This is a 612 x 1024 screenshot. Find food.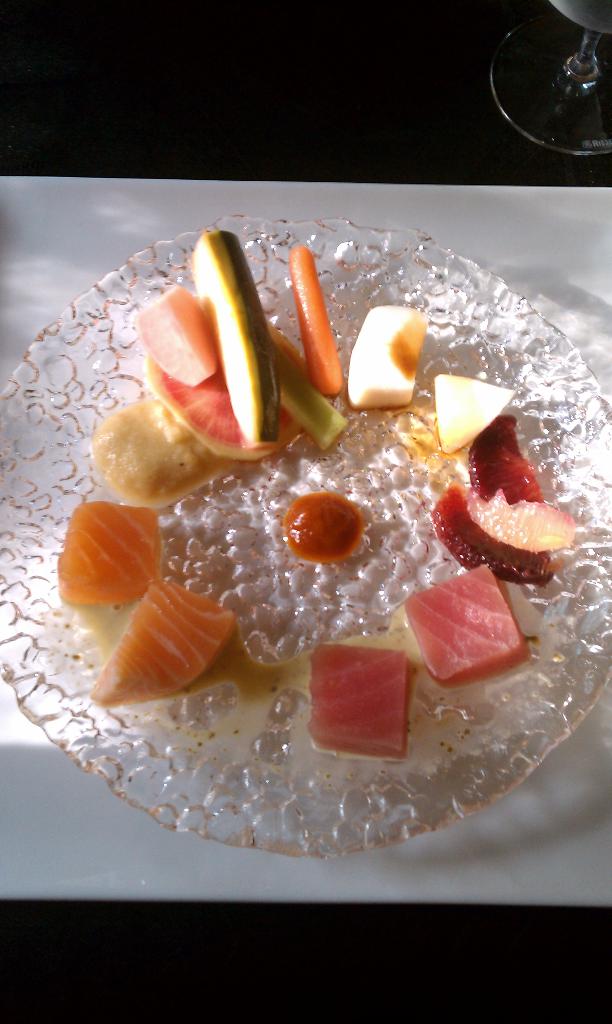
Bounding box: [53,495,164,606].
